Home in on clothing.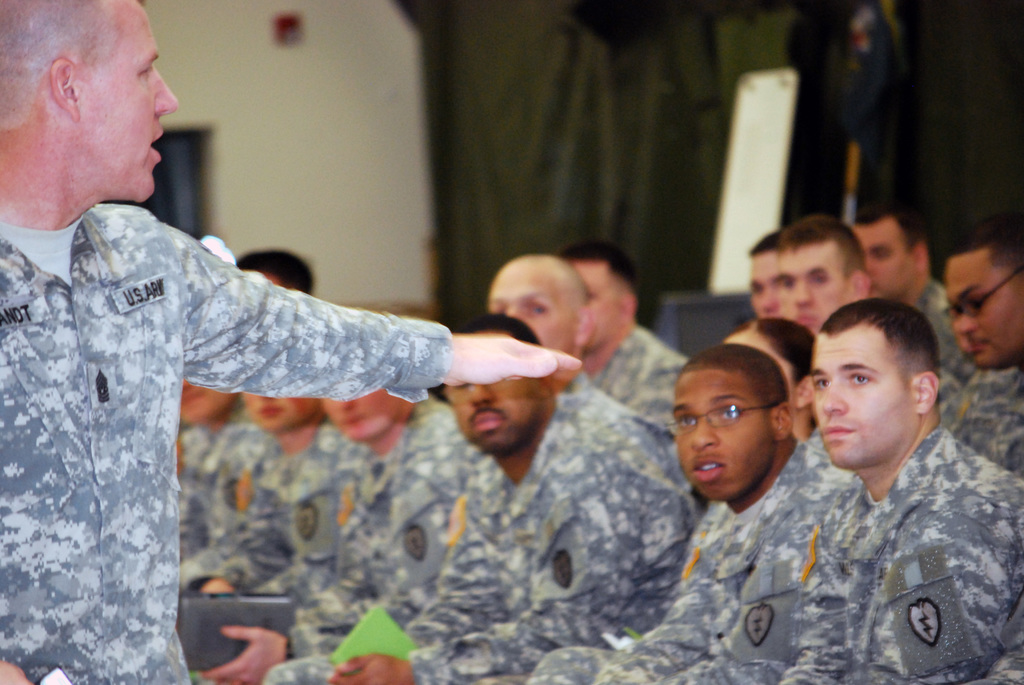
Homed in at crop(935, 274, 1023, 496).
